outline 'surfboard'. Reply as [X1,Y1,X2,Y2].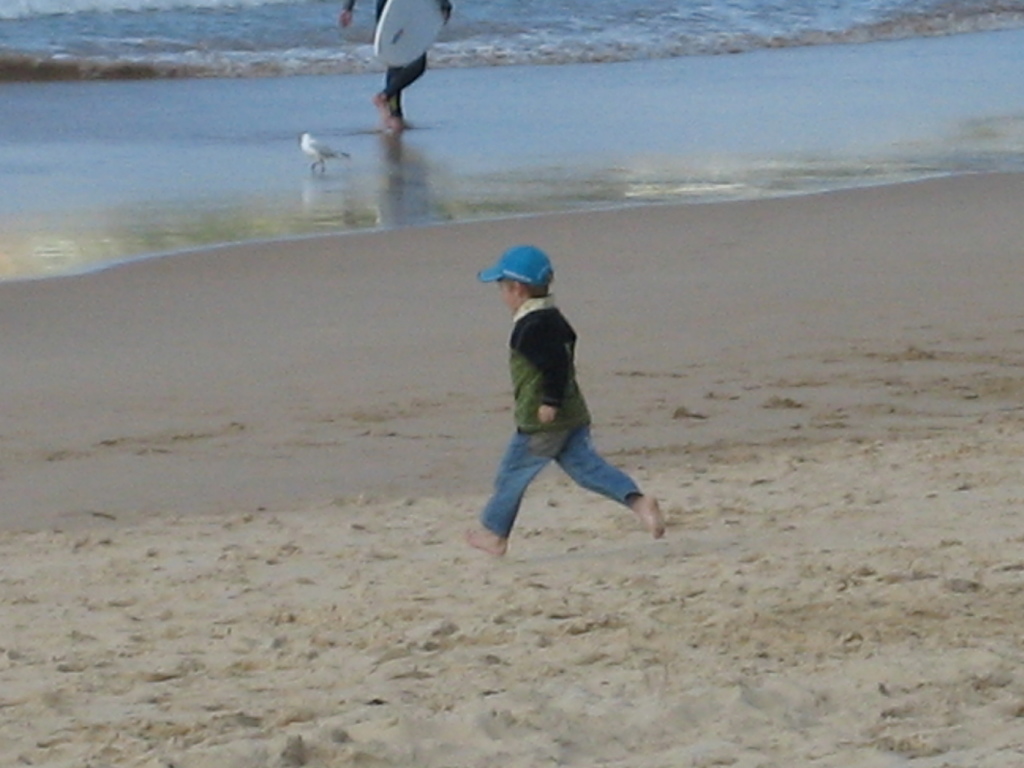
[374,0,452,66].
